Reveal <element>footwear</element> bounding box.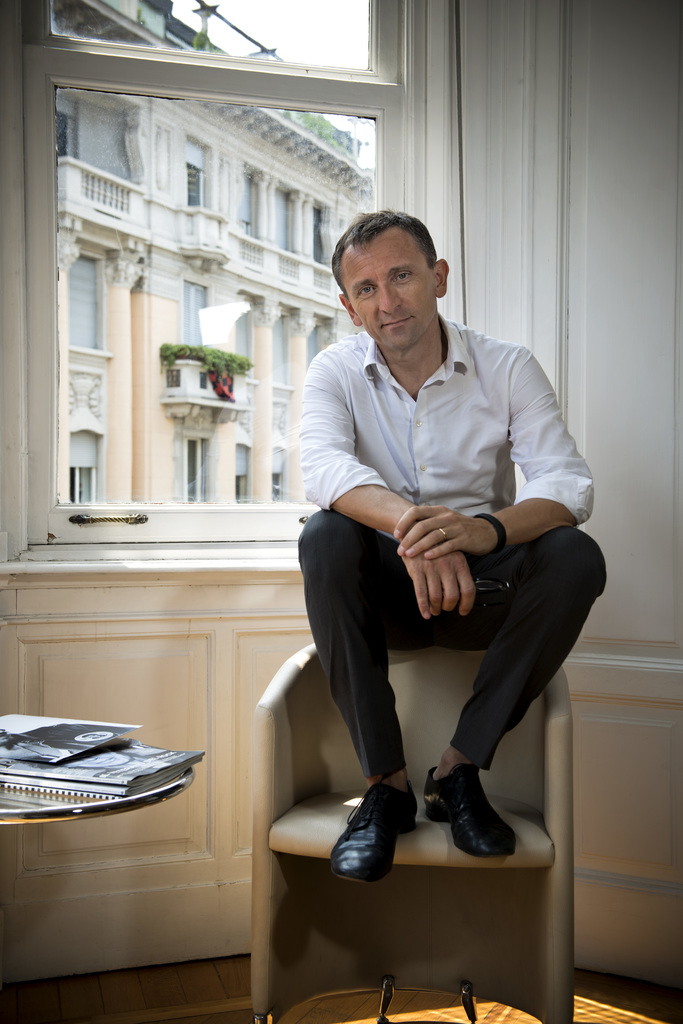
Revealed: bbox=(337, 791, 425, 886).
